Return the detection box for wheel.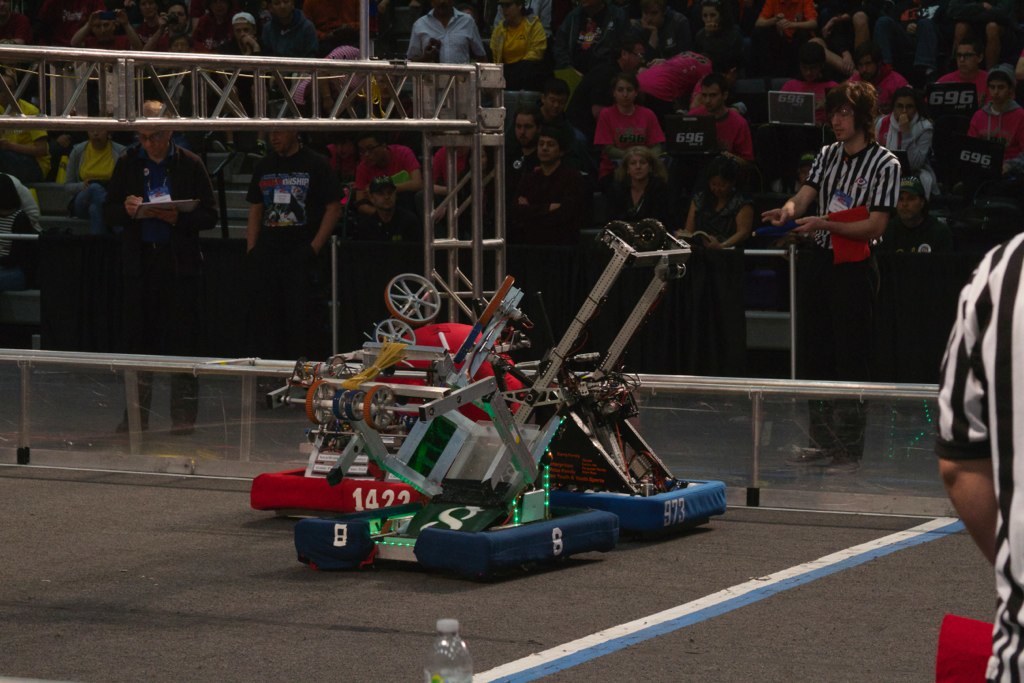
377/317/418/349.
